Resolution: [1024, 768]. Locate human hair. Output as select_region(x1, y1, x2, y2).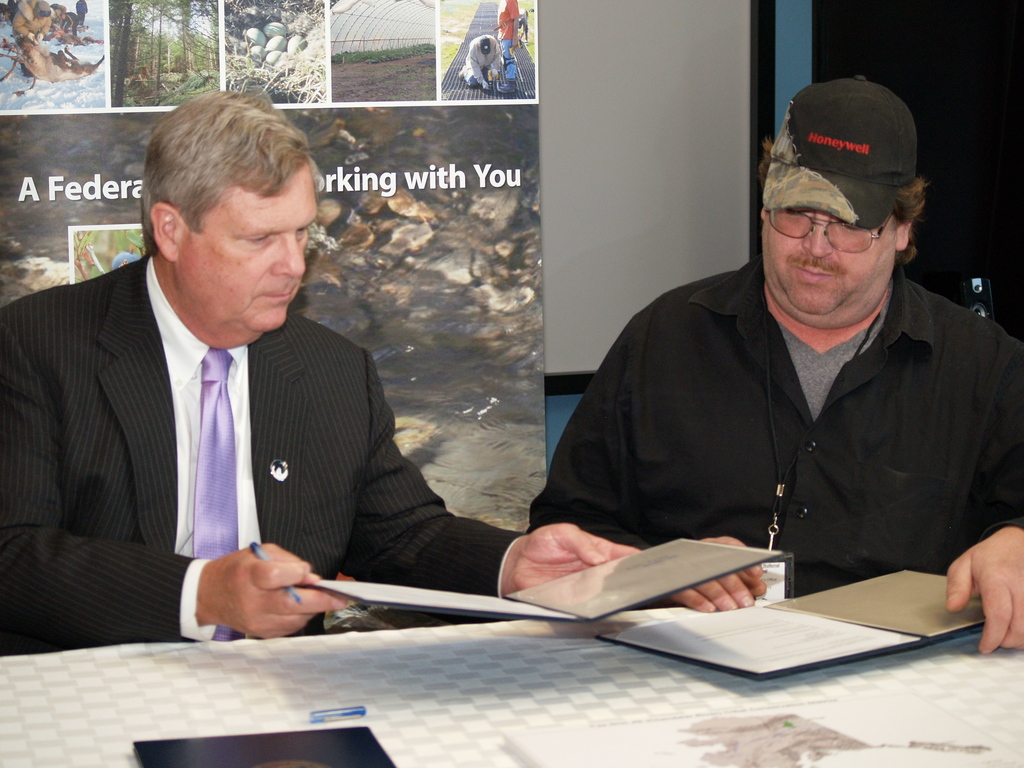
select_region(136, 93, 307, 283).
